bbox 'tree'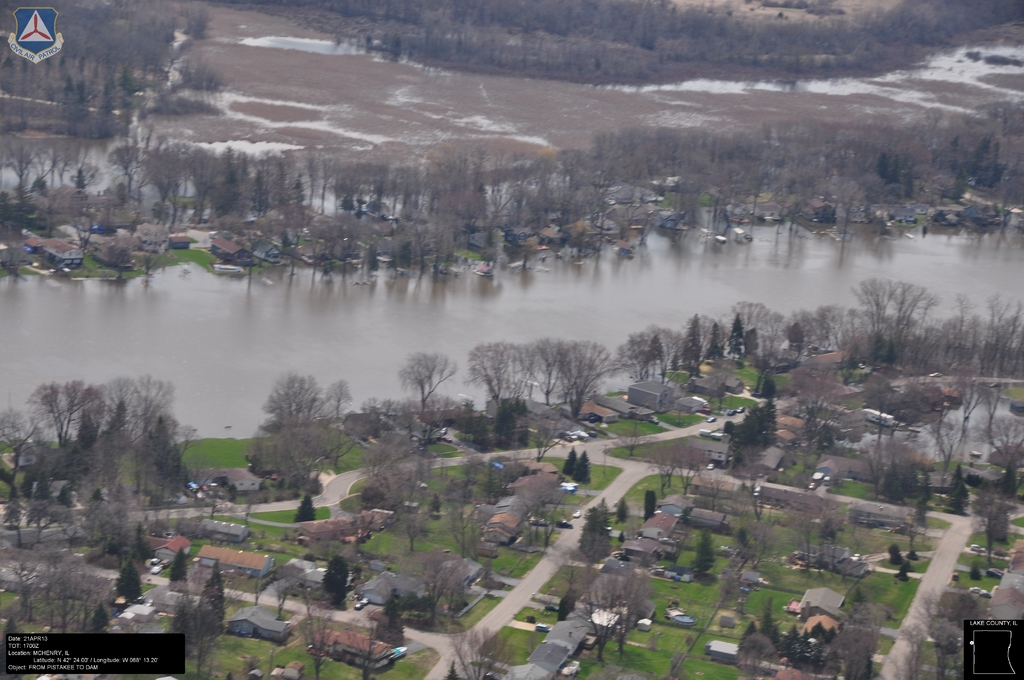
region(656, 434, 705, 501)
